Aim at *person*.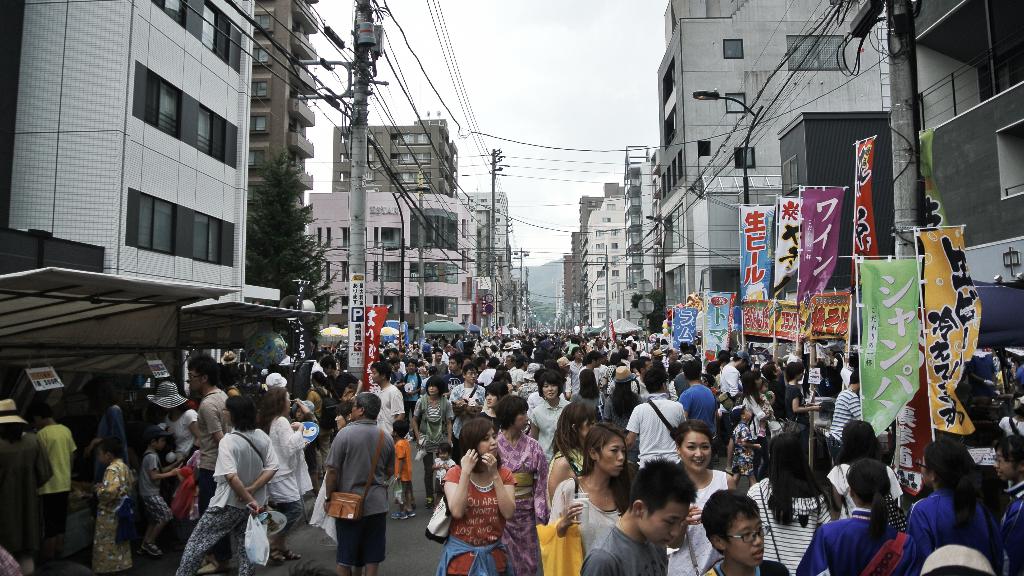
Aimed at box(313, 385, 417, 566).
